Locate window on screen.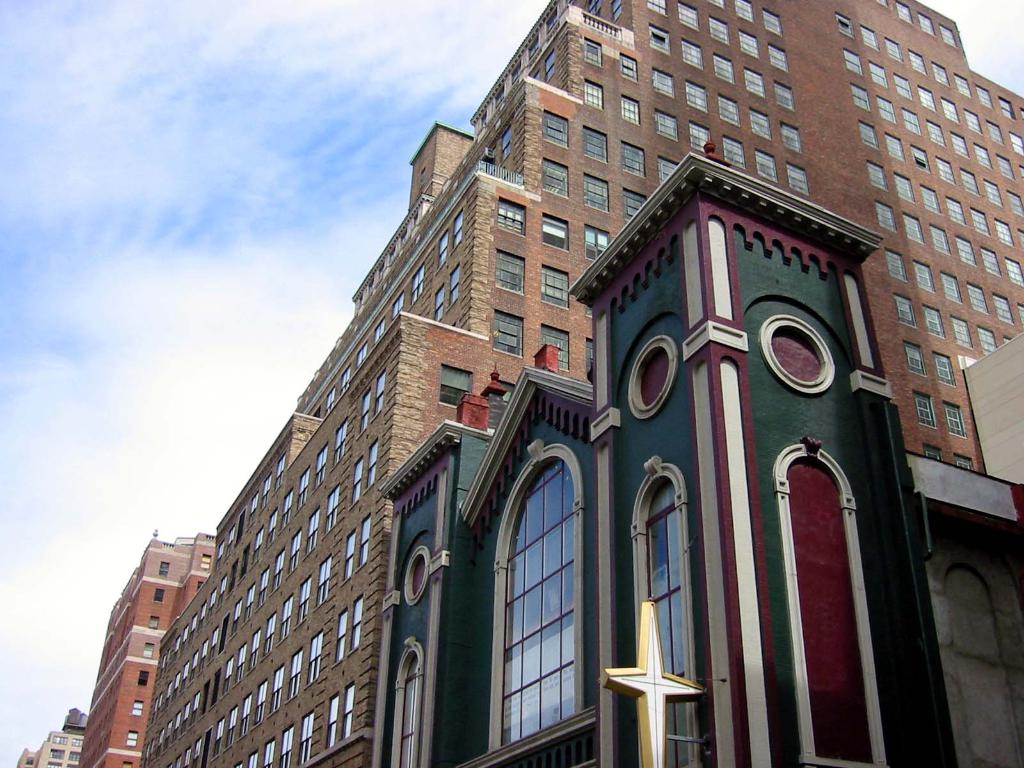
On screen at 920, 304, 946, 341.
